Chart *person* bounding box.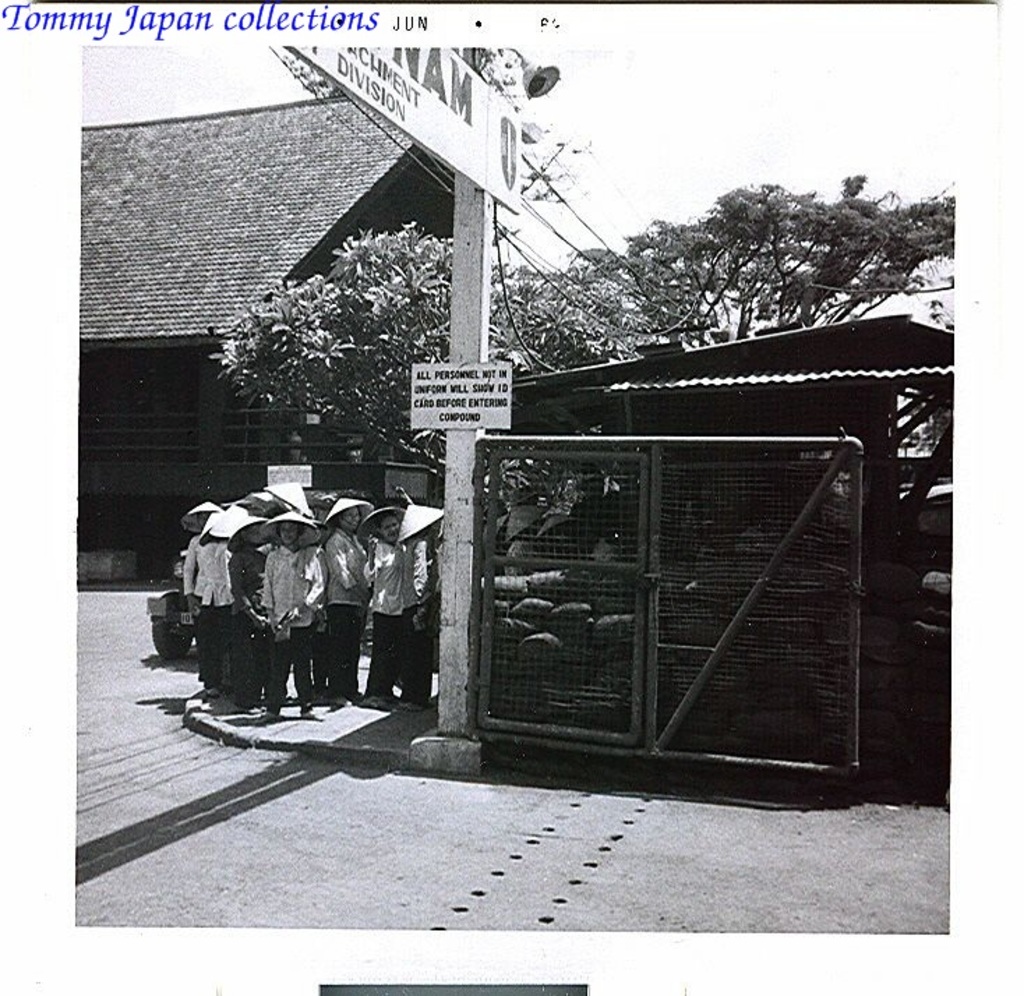
Charted: locate(239, 527, 286, 702).
